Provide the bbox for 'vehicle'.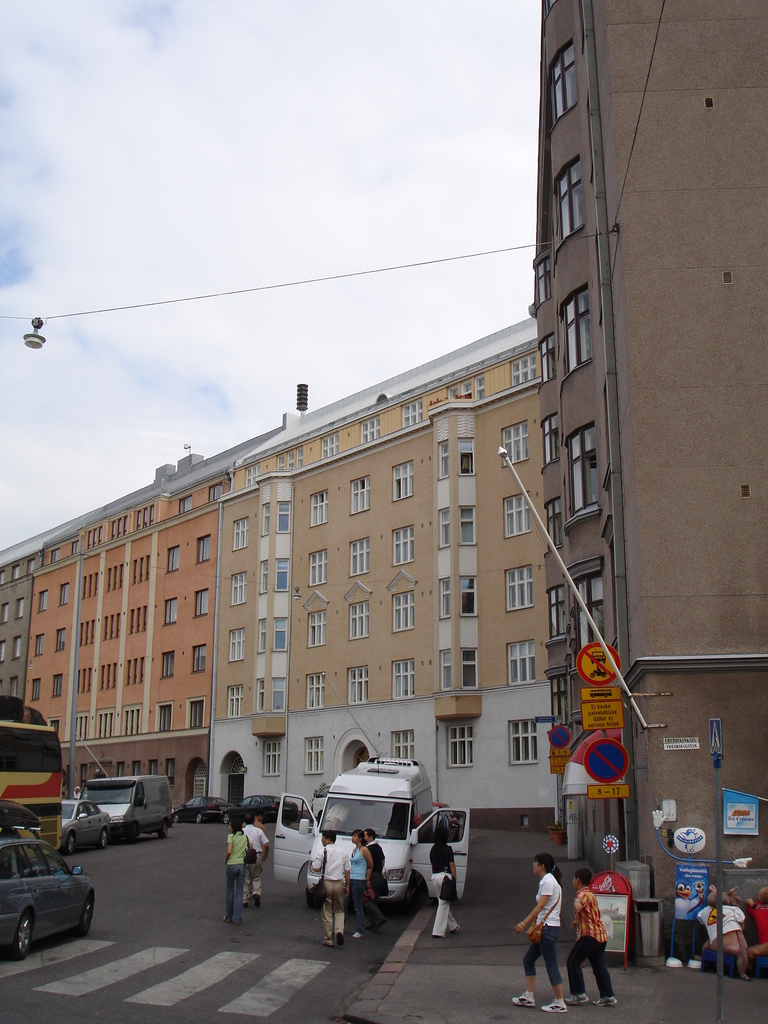
select_region(0, 800, 45, 875).
